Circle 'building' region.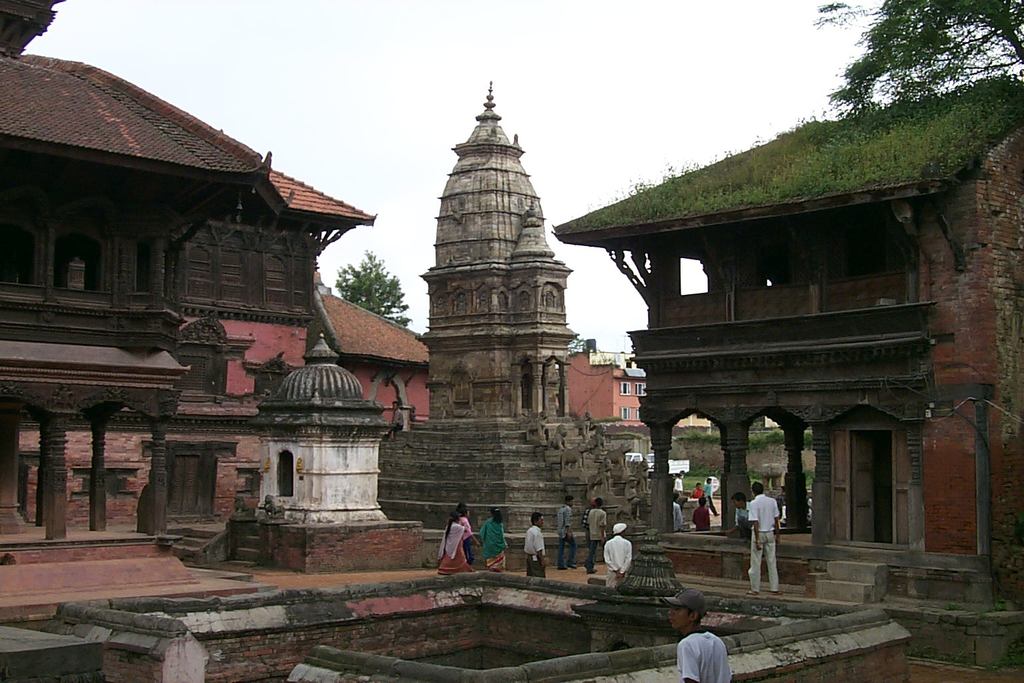
Region: {"left": 377, "top": 79, "right": 651, "bottom": 572}.
